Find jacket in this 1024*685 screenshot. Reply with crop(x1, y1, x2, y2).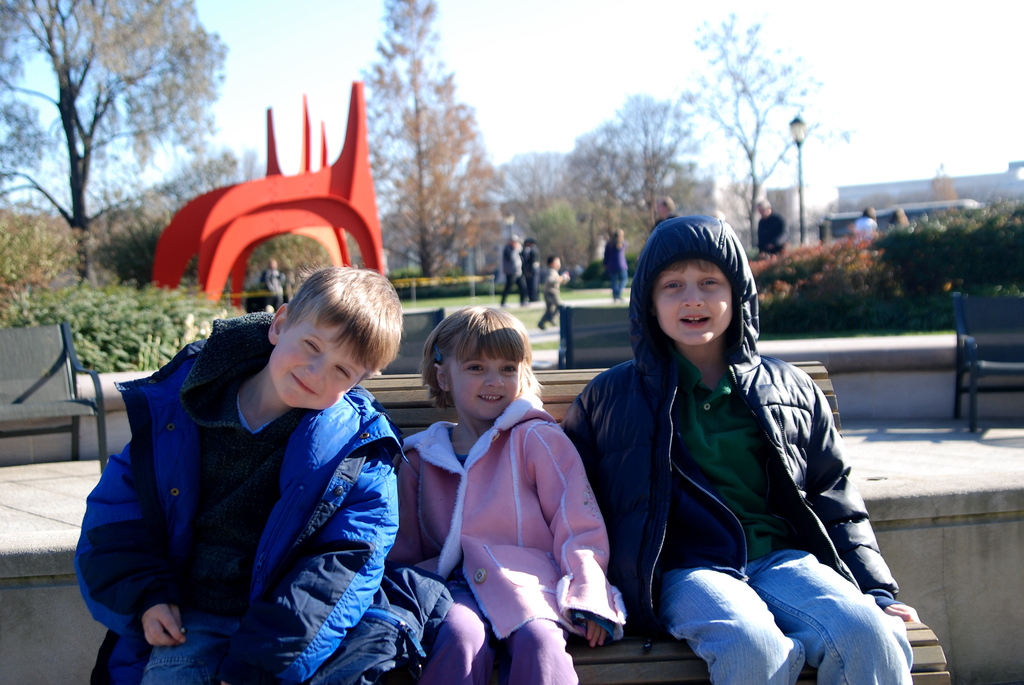
crop(73, 270, 422, 681).
